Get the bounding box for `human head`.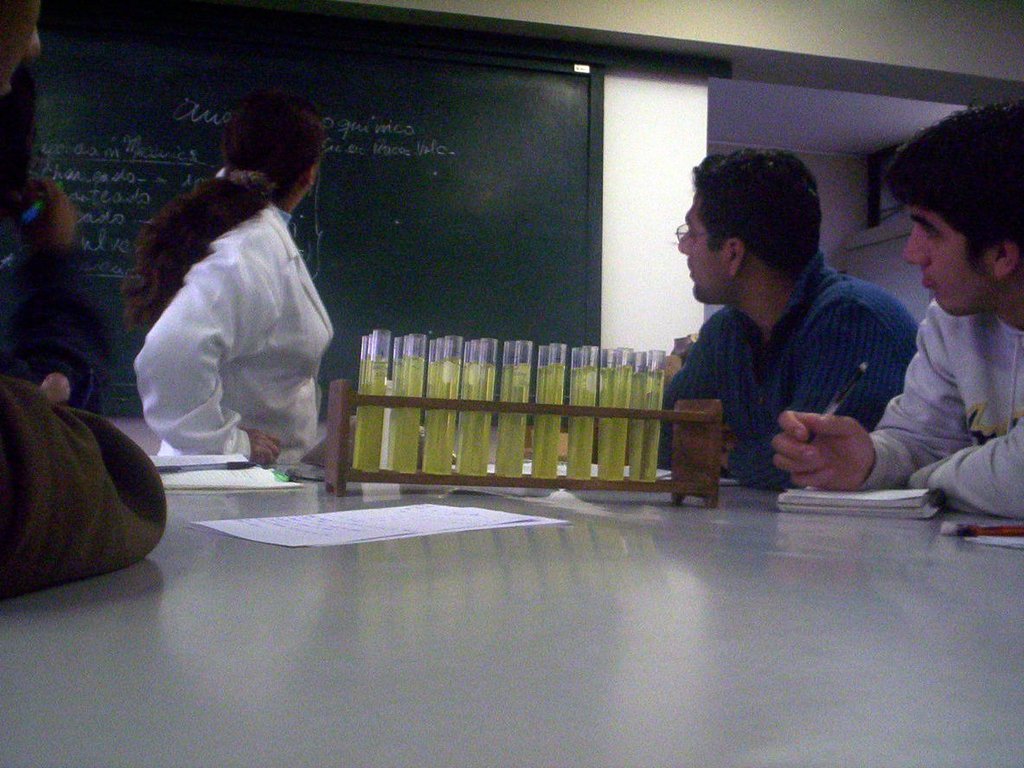
[x1=0, y1=0, x2=49, y2=90].
